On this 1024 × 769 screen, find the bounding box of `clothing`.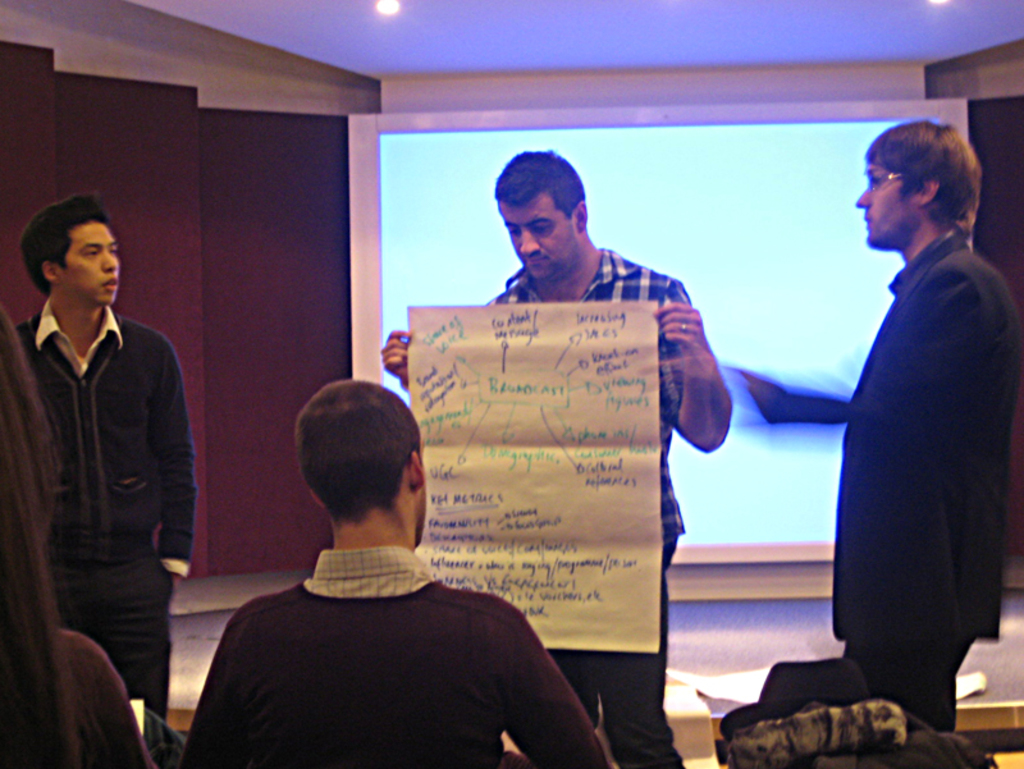
Bounding box: [left=481, top=243, right=692, bottom=768].
